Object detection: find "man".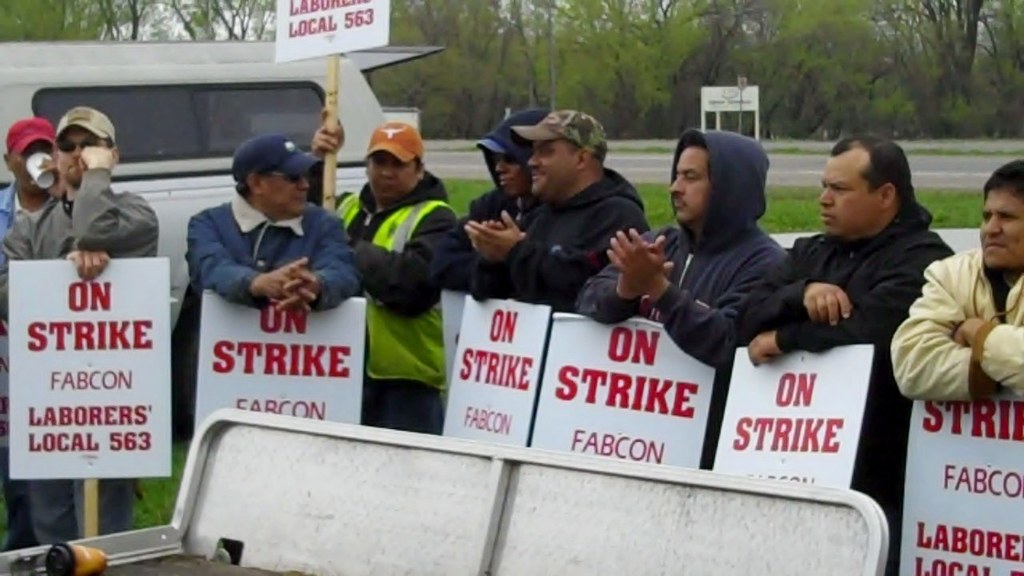
Rect(741, 133, 955, 575).
